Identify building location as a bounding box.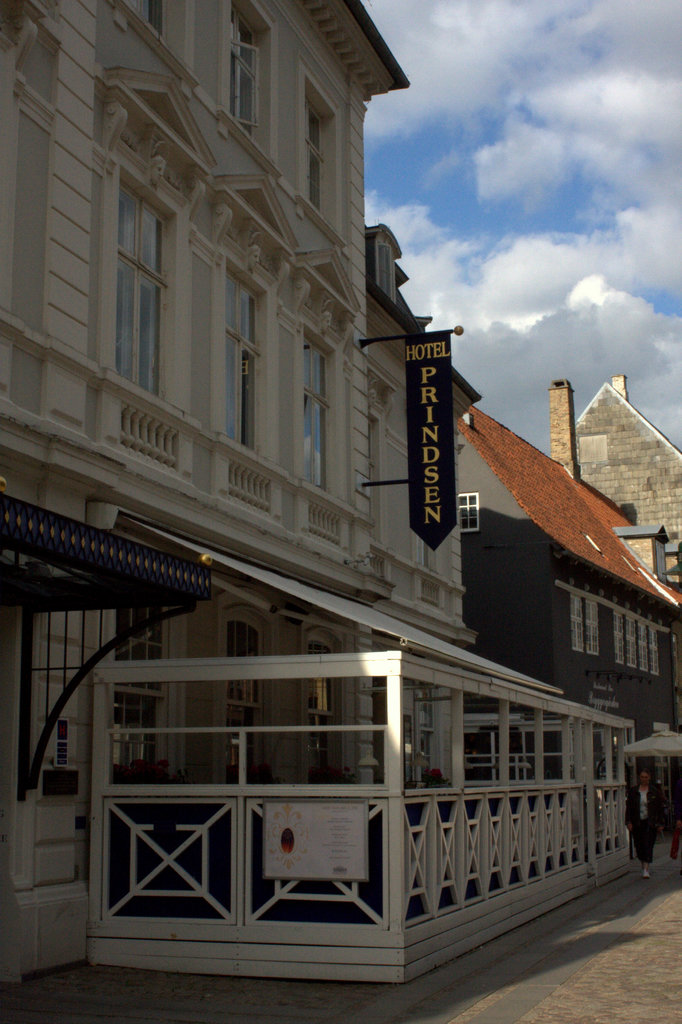
l=369, t=221, r=681, b=836.
